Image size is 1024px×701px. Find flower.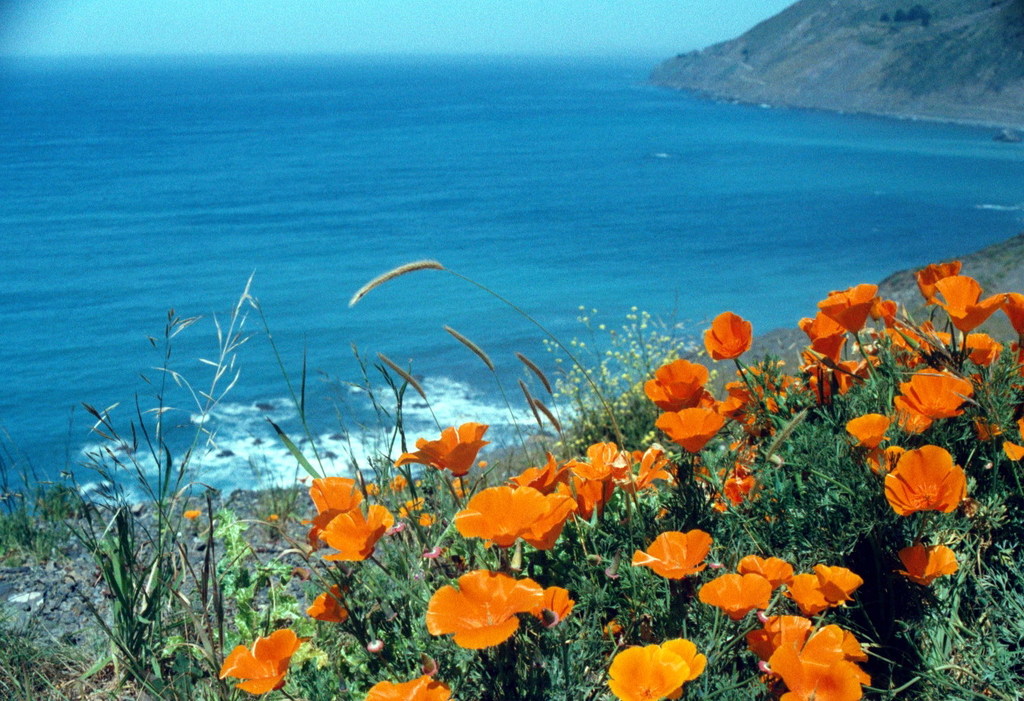
bbox=[605, 472, 623, 498].
